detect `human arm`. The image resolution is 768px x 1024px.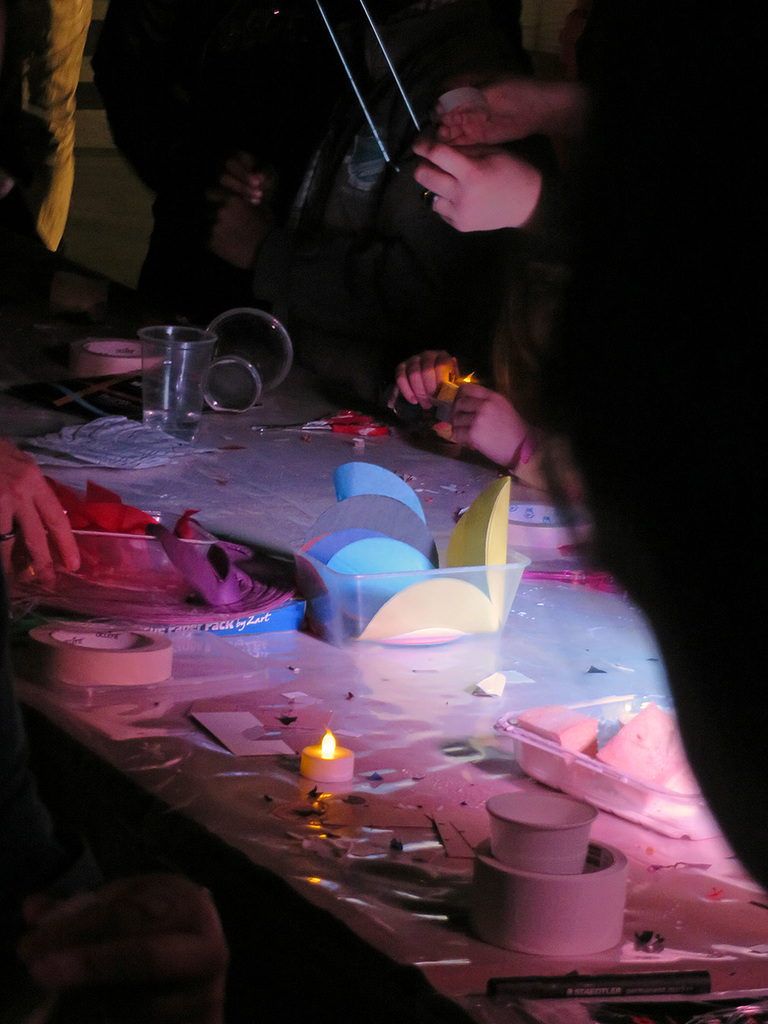
[0, 430, 82, 591].
